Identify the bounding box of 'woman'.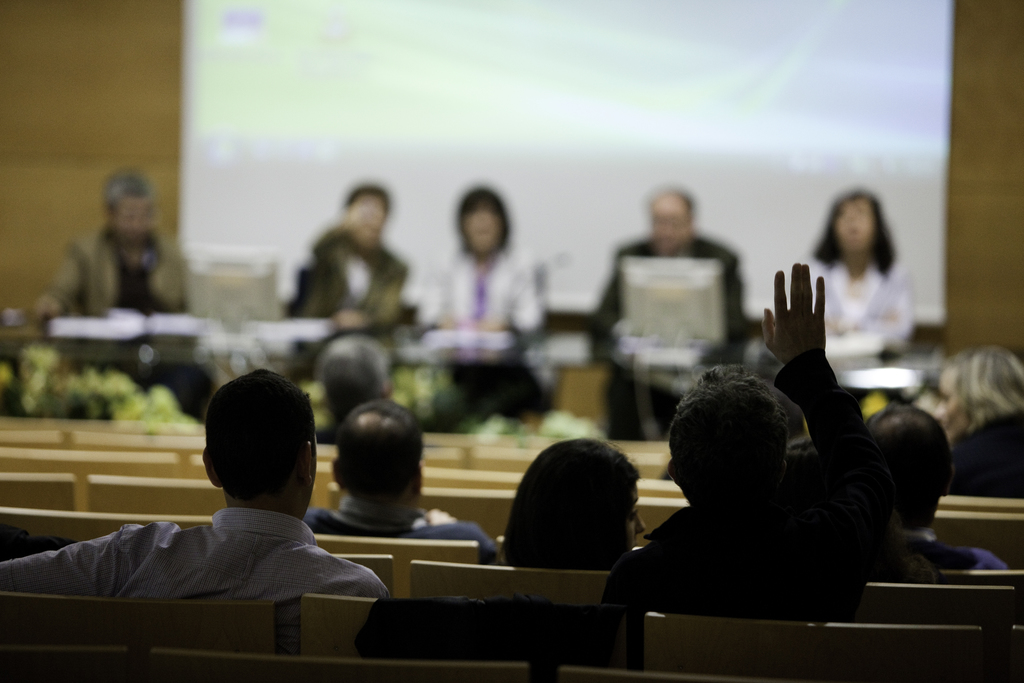
left=412, top=182, right=543, bottom=342.
